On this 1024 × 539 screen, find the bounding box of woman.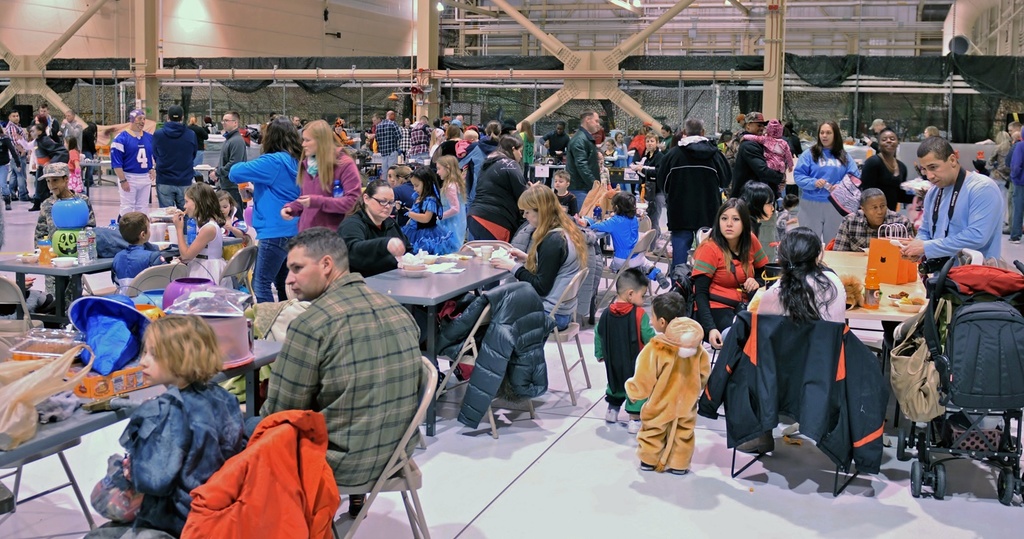
Bounding box: 484,184,588,336.
